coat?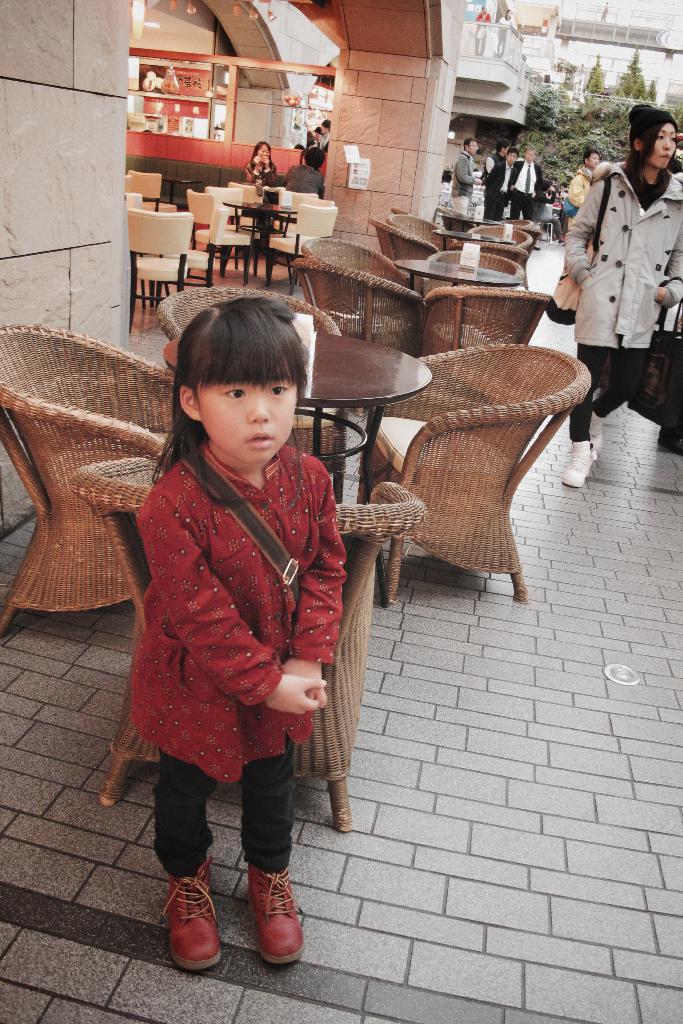
detection(95, 445, 342, 787)
